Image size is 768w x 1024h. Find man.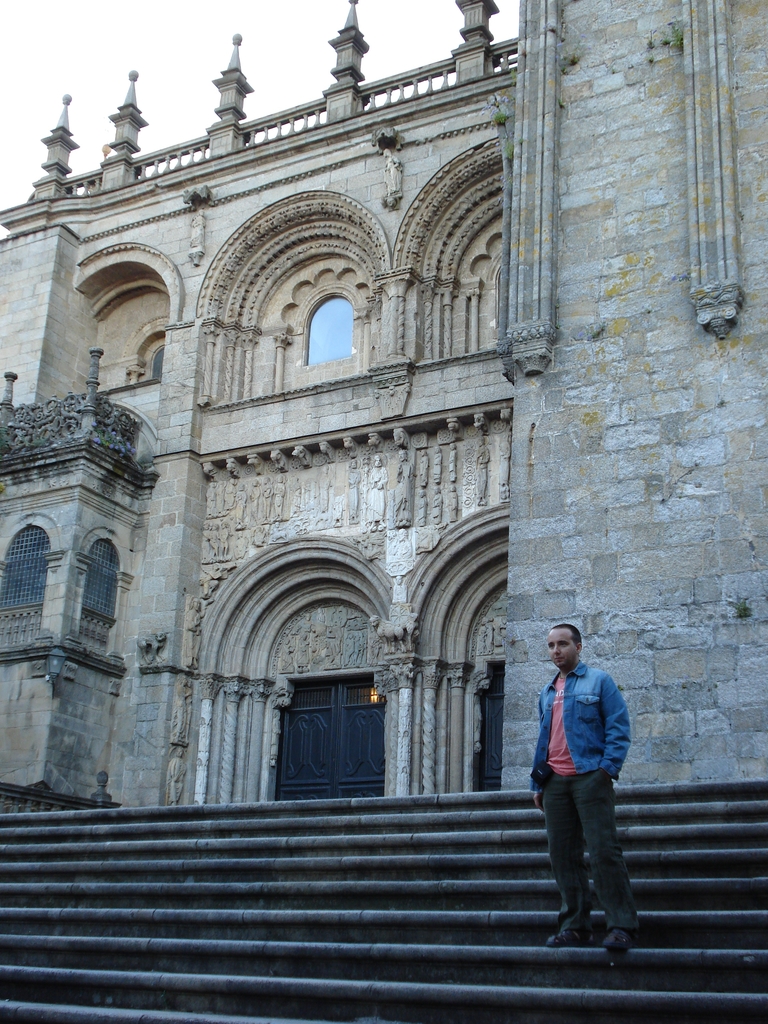
(left=526, top=620, right=643, bottom=934).
